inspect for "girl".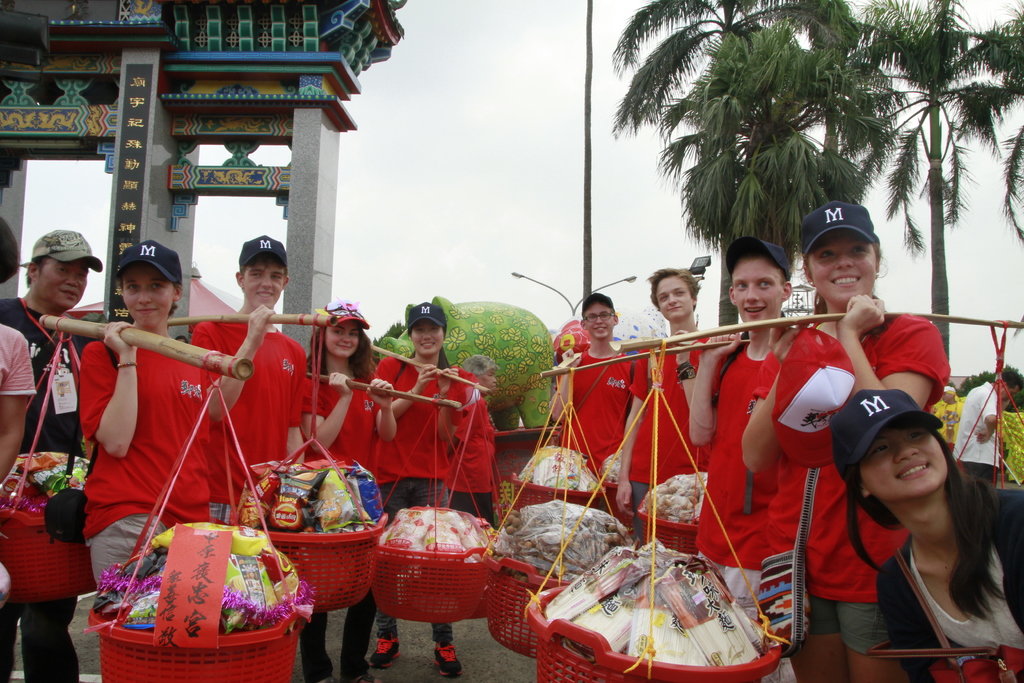
Inspection: 70/235/221/603.
